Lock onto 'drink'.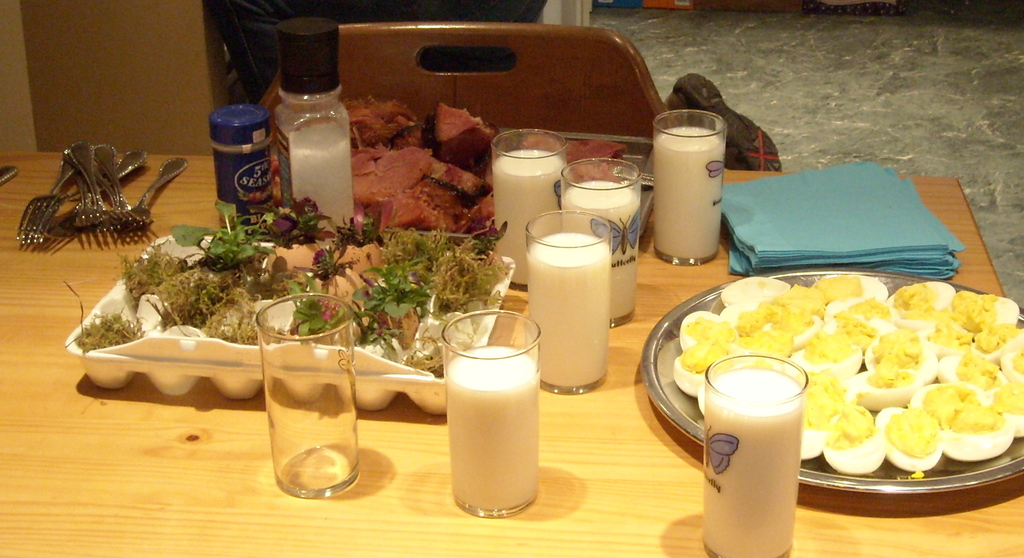
Locked: 488,127,572,296.
